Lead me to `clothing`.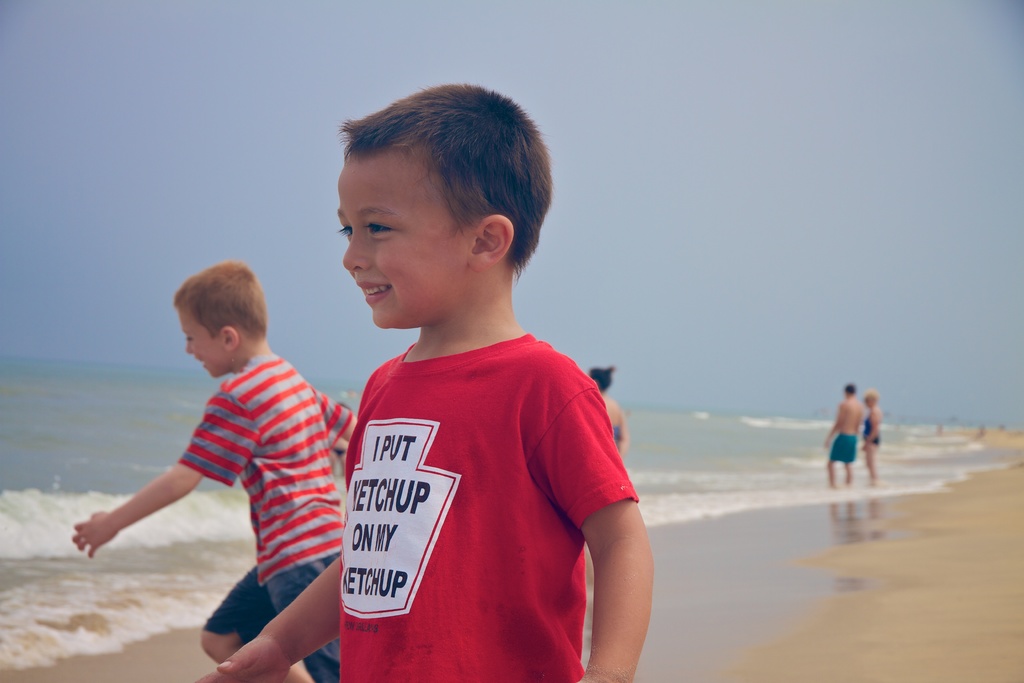
Lead to box=[345, 336, 636, 682].
